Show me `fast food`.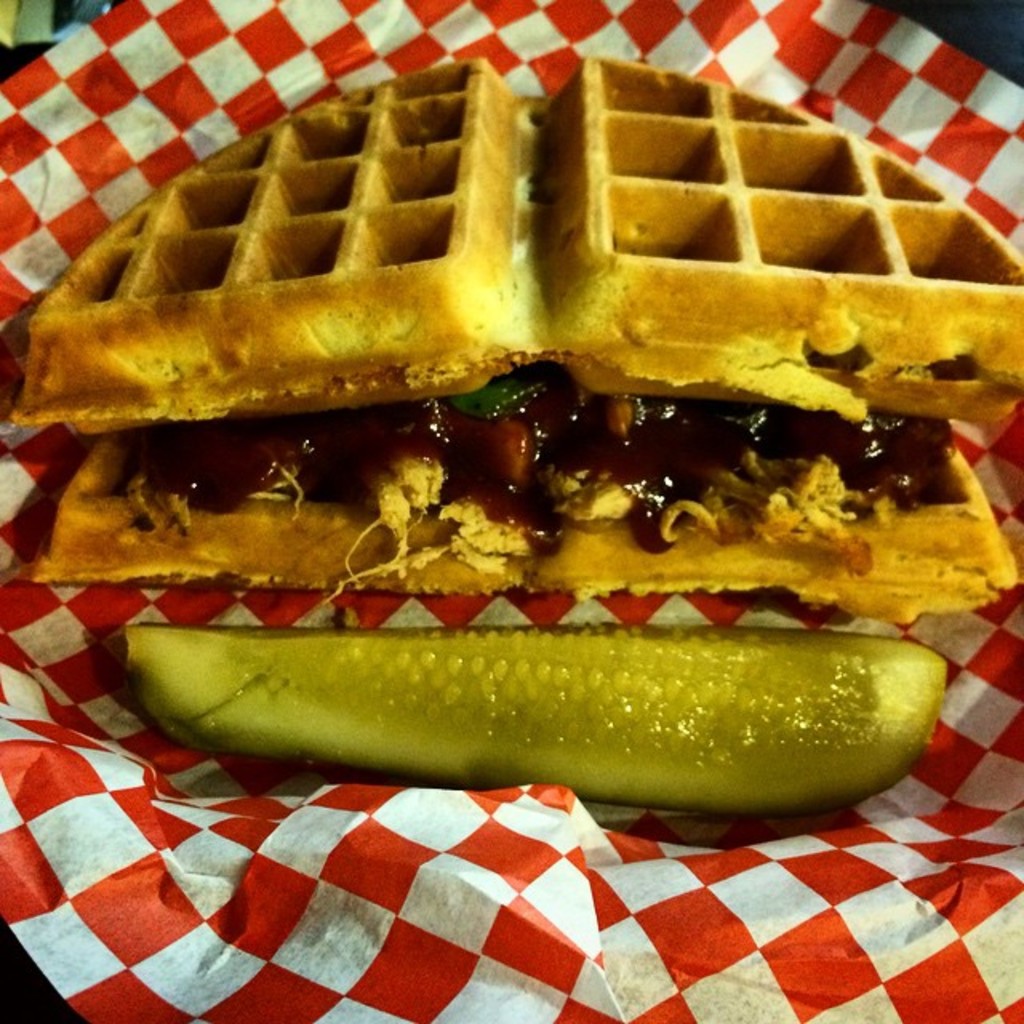
`fast food` is here: 72 0 1023 762.
